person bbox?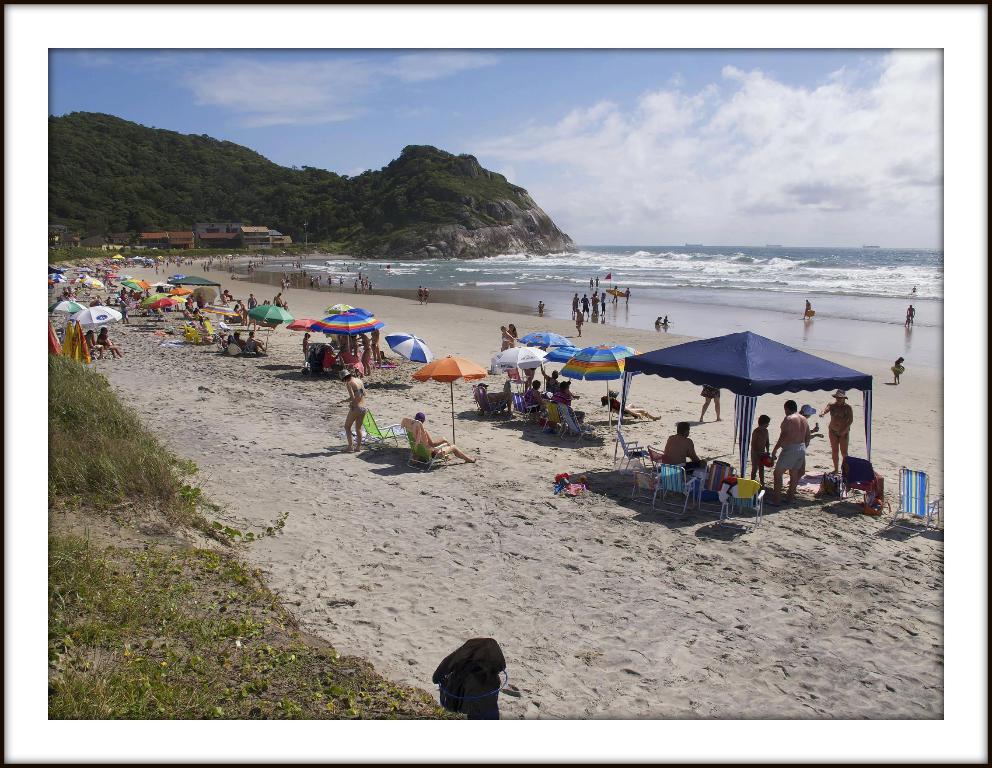
box=[195, 306, 205, 326]
